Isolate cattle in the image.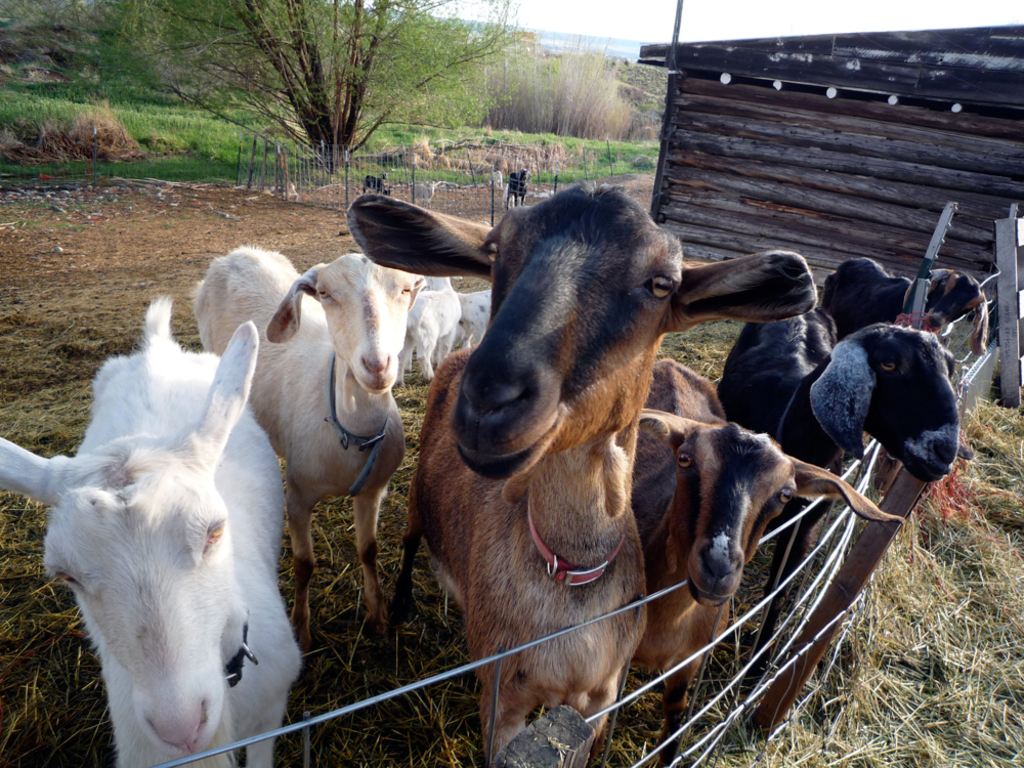
Isolated region: {"left": 365, "top": 170, "right": 390, "bottom": 195}.
